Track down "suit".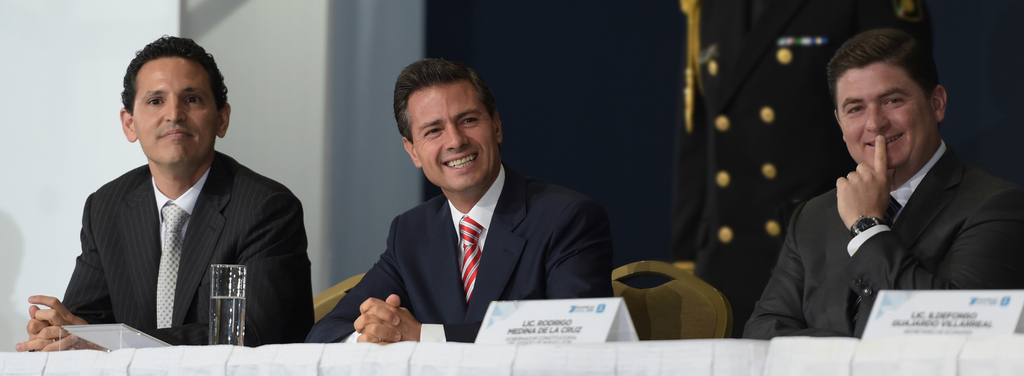
Tracked to 308, 161, 616, 340.
